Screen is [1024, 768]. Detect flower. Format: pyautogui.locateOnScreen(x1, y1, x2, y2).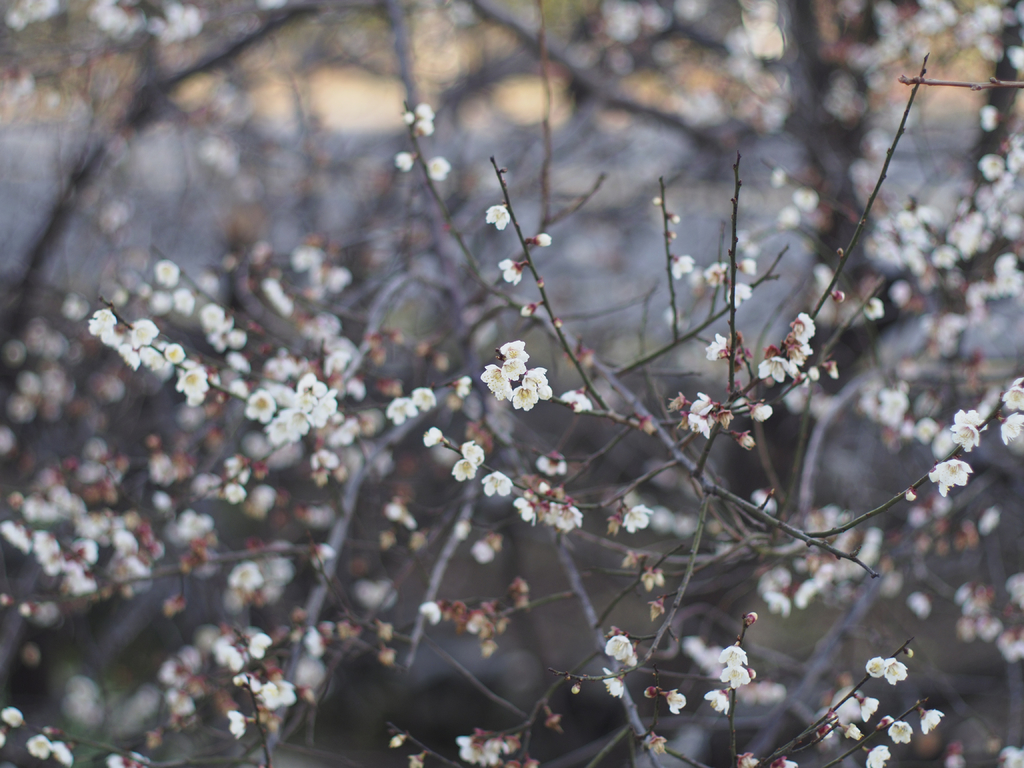
pyautogui.locateOnScreen(428, 155, 456, 180).
